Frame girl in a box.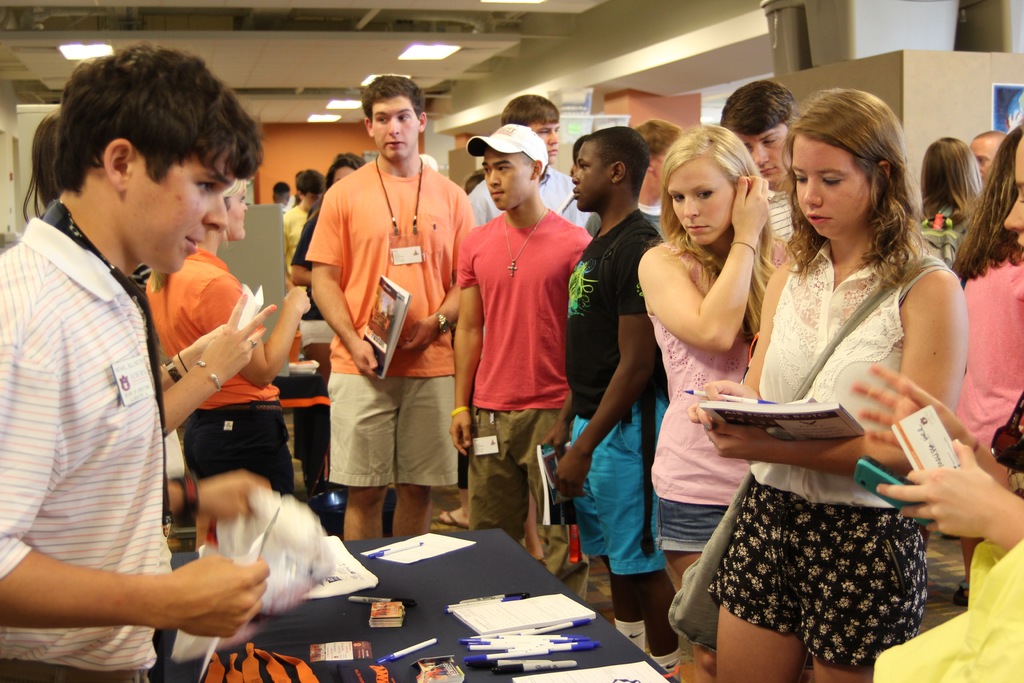
box=[856, 122, 1020, 682].
